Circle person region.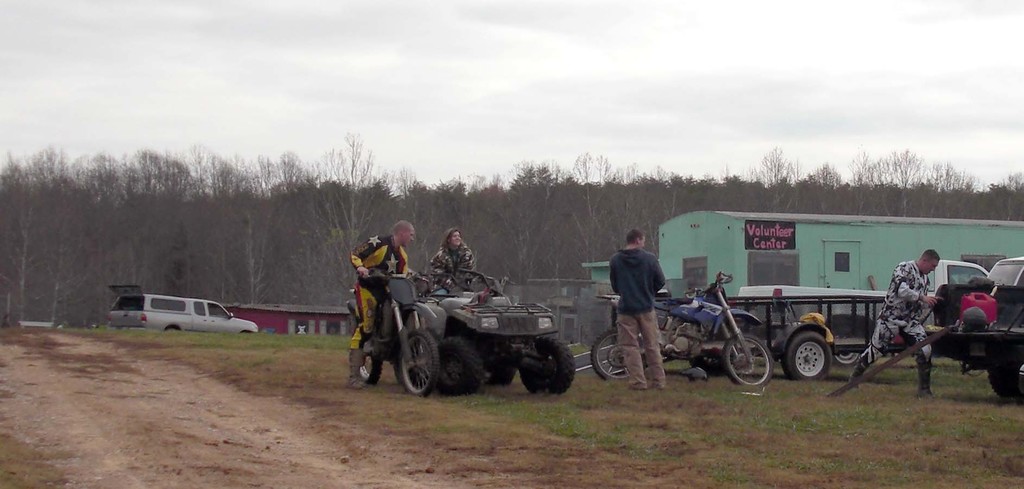
Region: [left=610, top=230, right=666, bottom=390].
